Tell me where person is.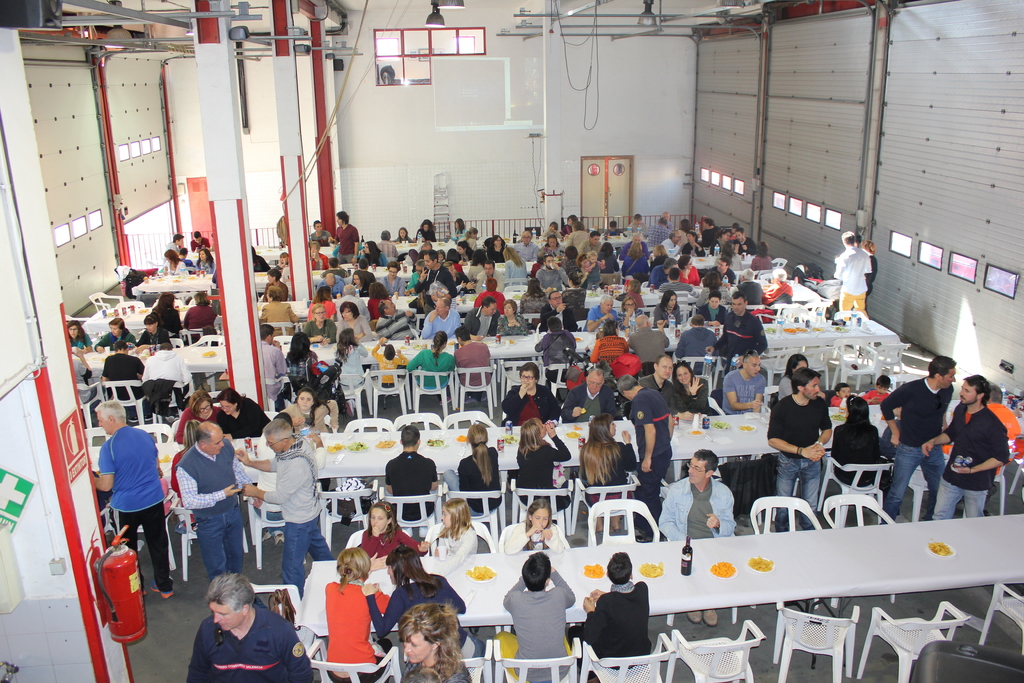
person is at l=335, t=301, r=372, b=343.
